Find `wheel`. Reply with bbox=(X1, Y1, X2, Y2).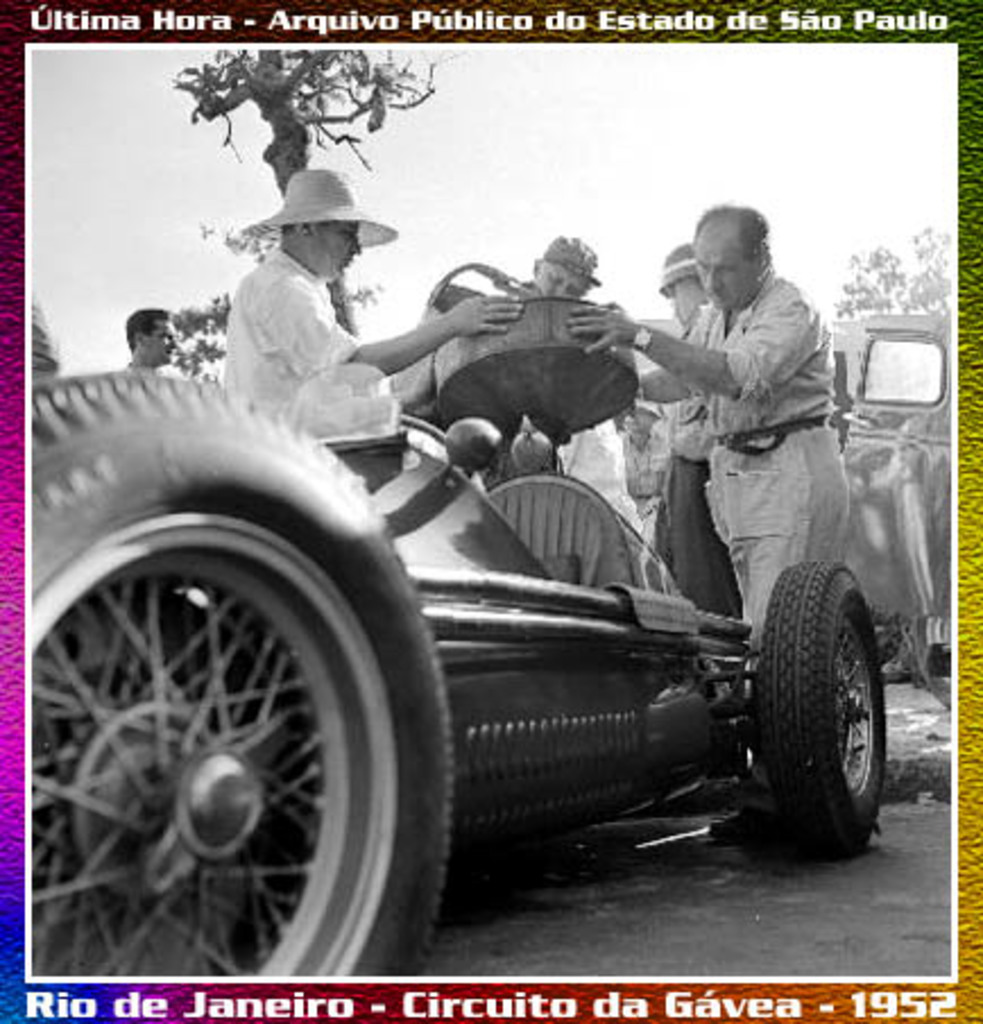
bbox=(68, 444, 464, 958).
